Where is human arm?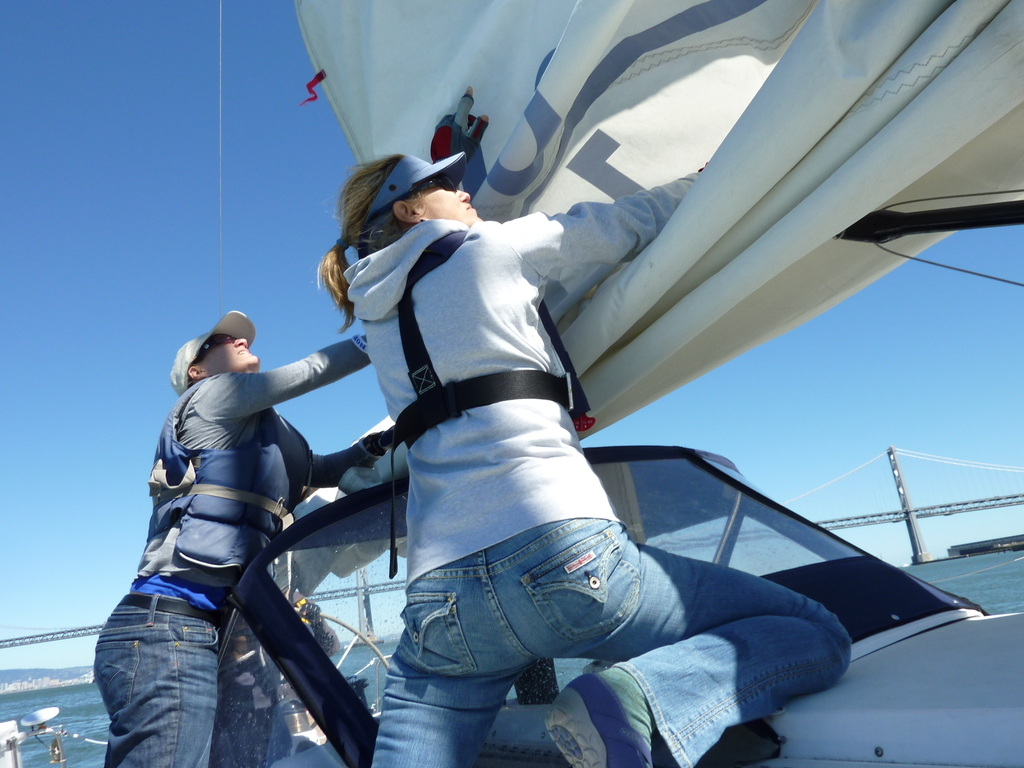
(left=276, top=428, right=396, bottom=486).
